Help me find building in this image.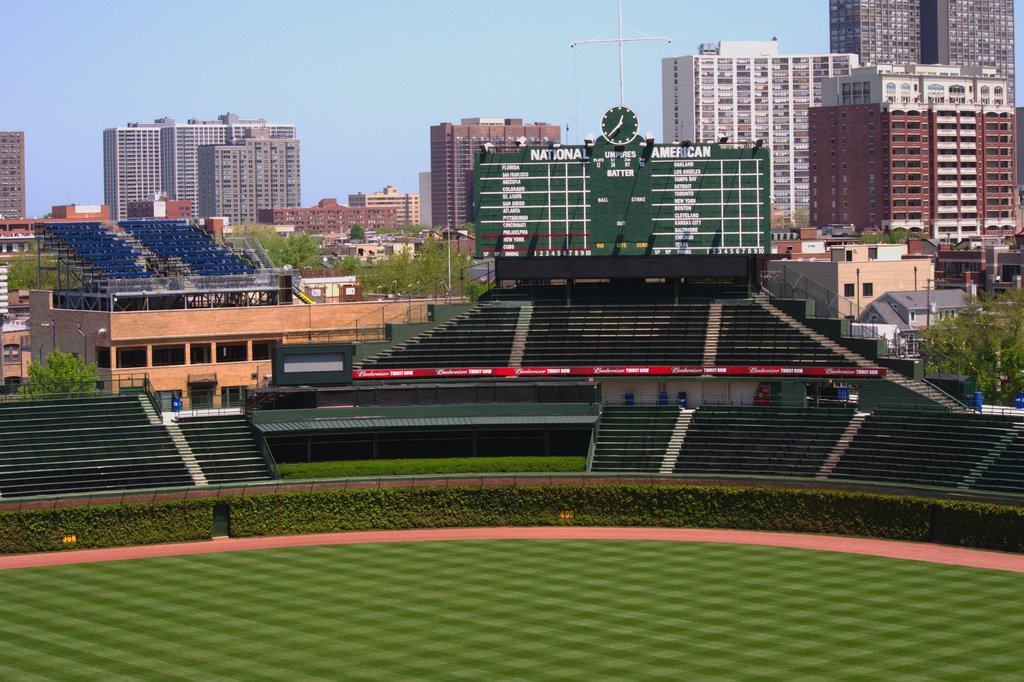
Found it: BBox(0, 133, 30, 233).
